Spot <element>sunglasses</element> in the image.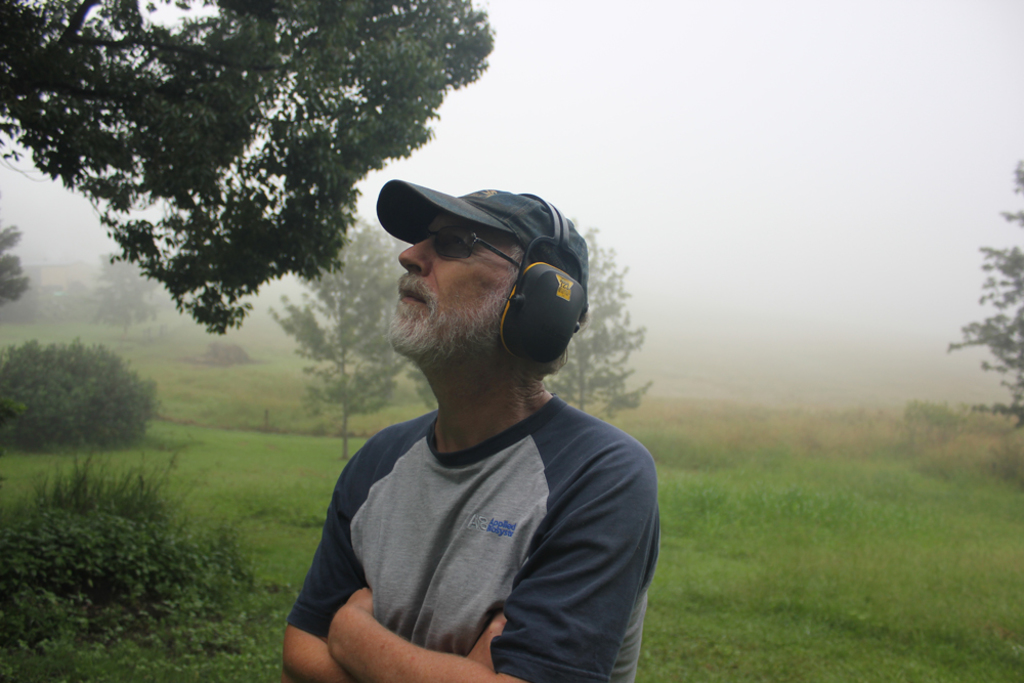
<element>sunglasses</element> found at [left=416, top=224, right=522, bottom=266].
